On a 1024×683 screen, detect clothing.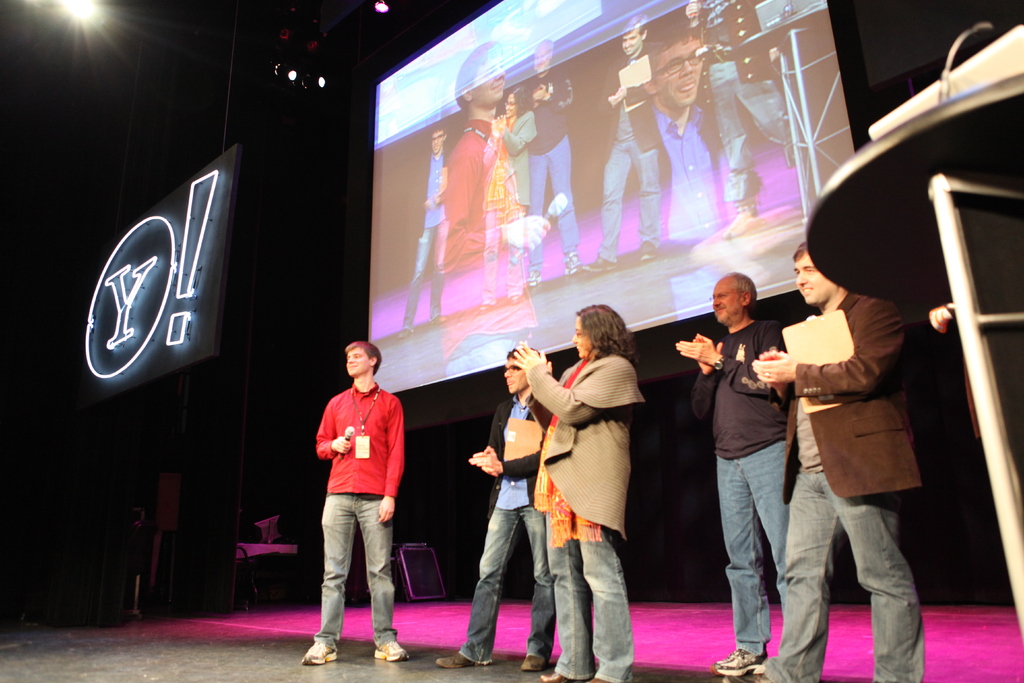
box(692, 320, 785, 461).
